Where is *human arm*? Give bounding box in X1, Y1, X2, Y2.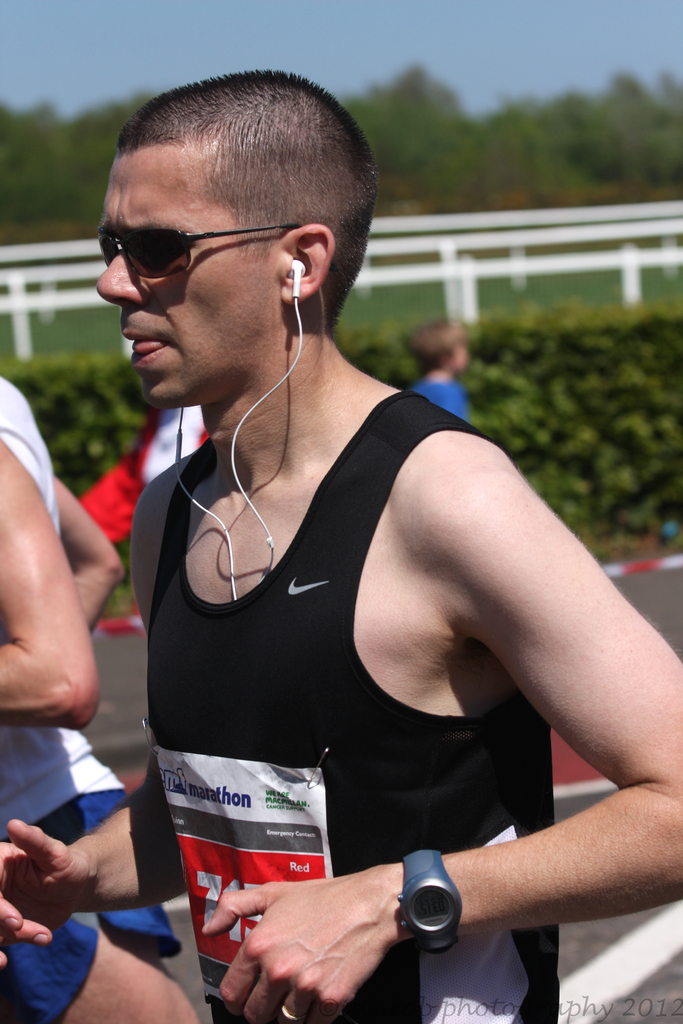
0, 744, 193, 972.
